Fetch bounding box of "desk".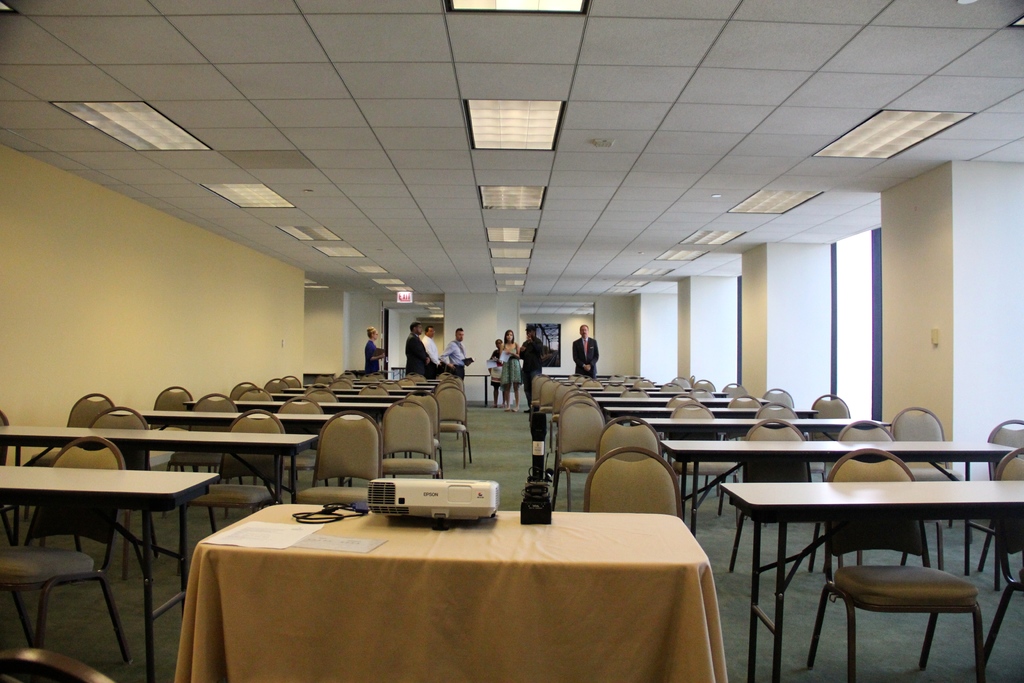
Bbox: [0, 460, 223, 682].
